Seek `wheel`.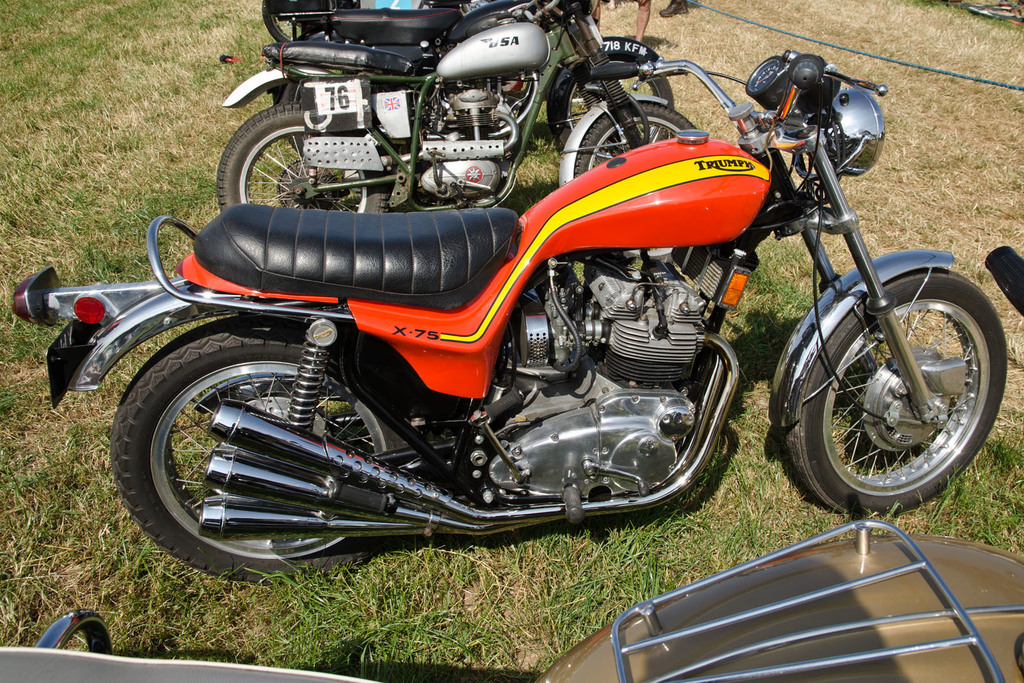
(109, 316, 410, 585).
